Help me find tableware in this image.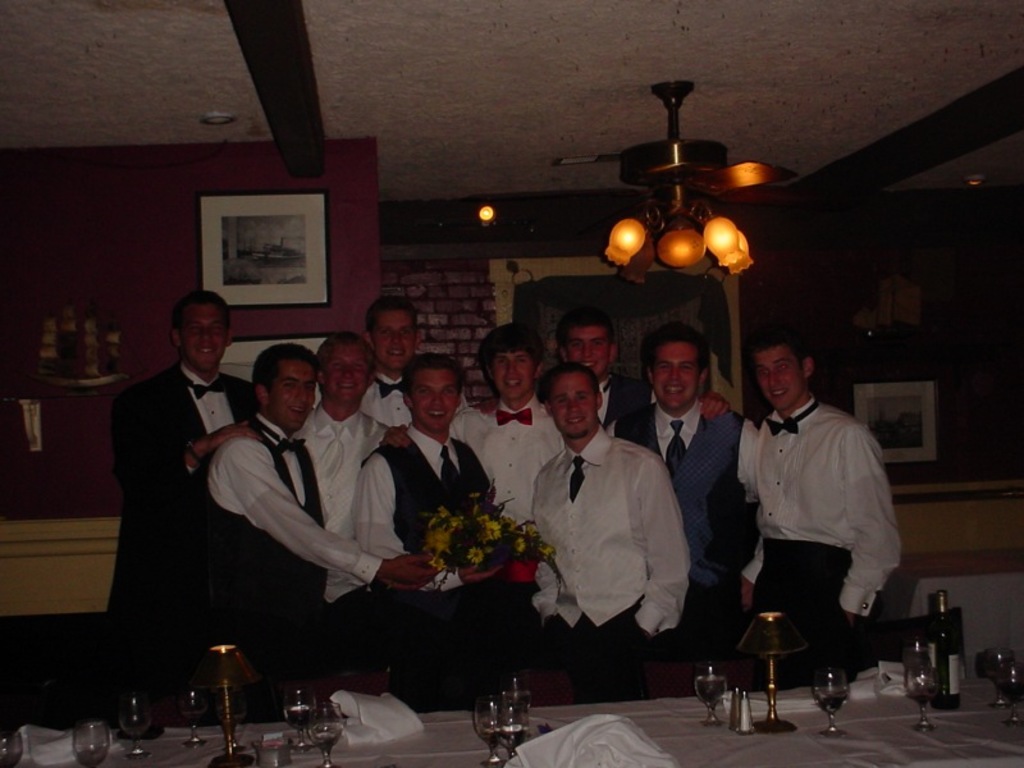
Found it: <box>285,690,314,750</box>.
